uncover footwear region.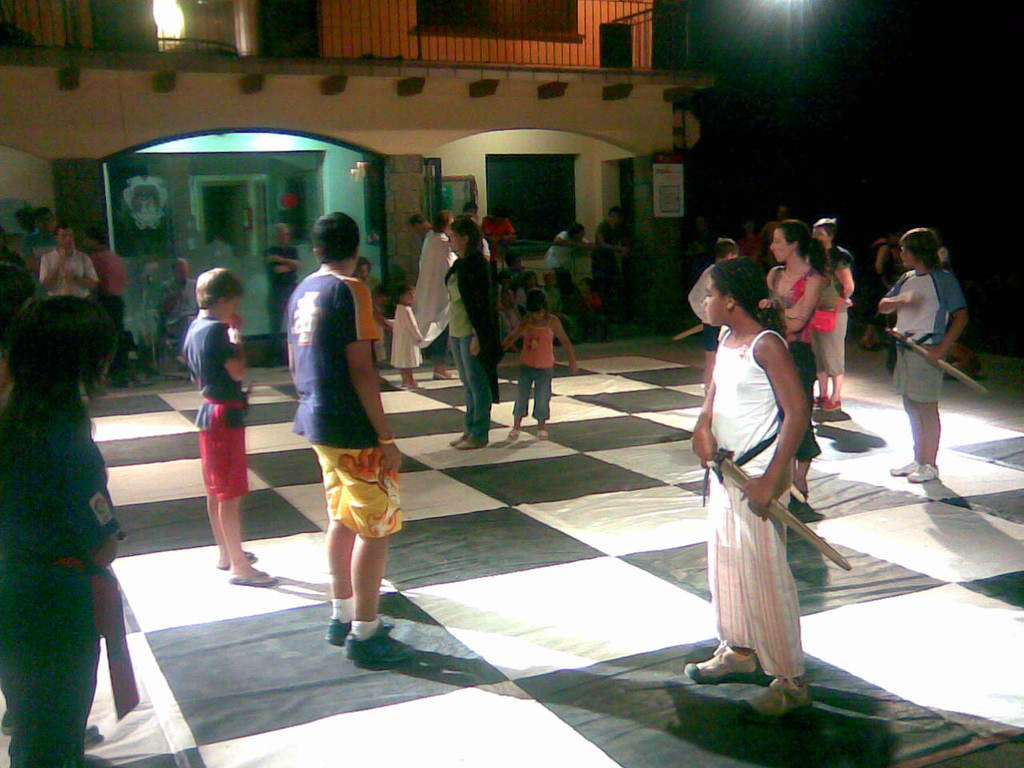
Uncovered: bbox=[823, 394, 847, 412].
